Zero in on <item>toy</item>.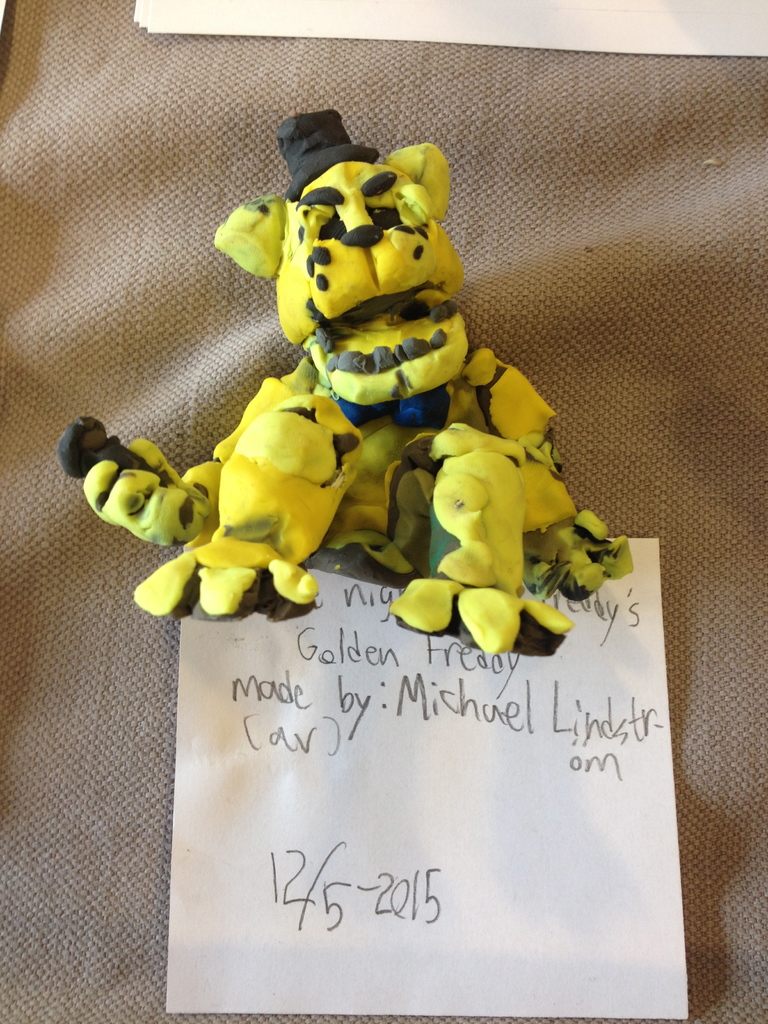
Zeroed in: box(111, 145, 598, 643).
